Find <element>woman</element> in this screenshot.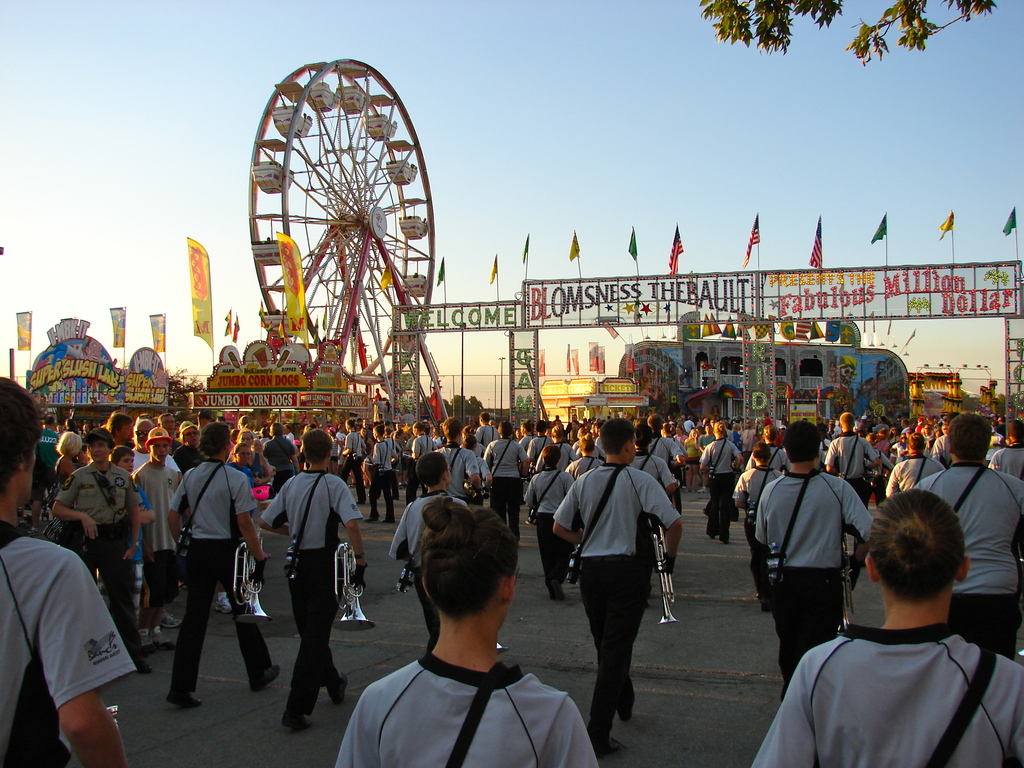
The bounding box for <element>woman</element> is 566 433 607 480.
